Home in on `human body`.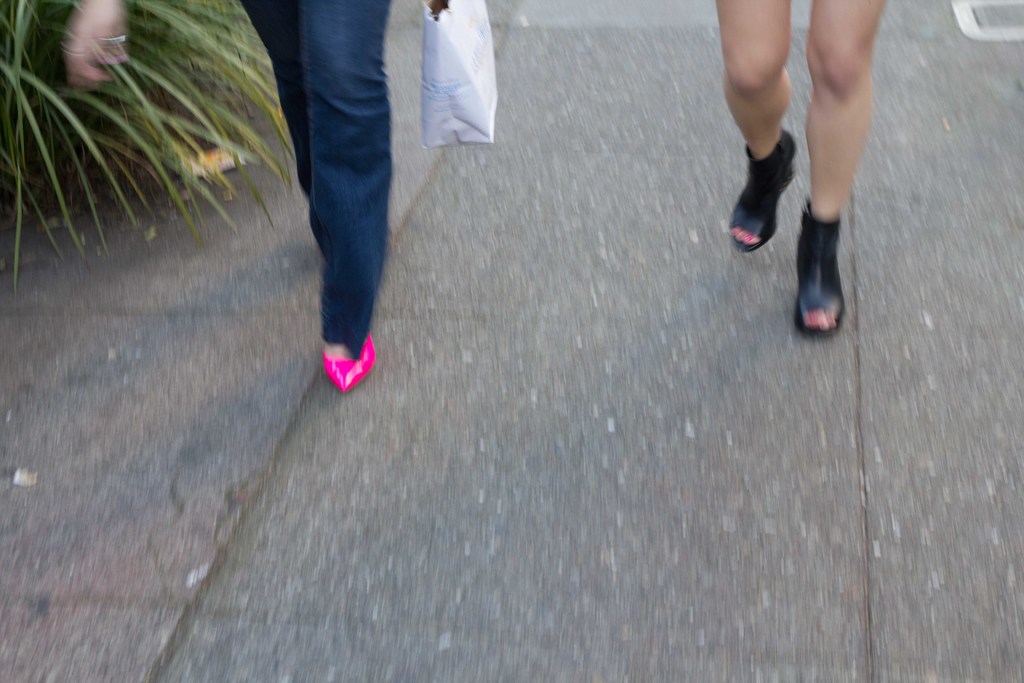
Homed in at x1=729, y1=0, x2=884, y2=333.
